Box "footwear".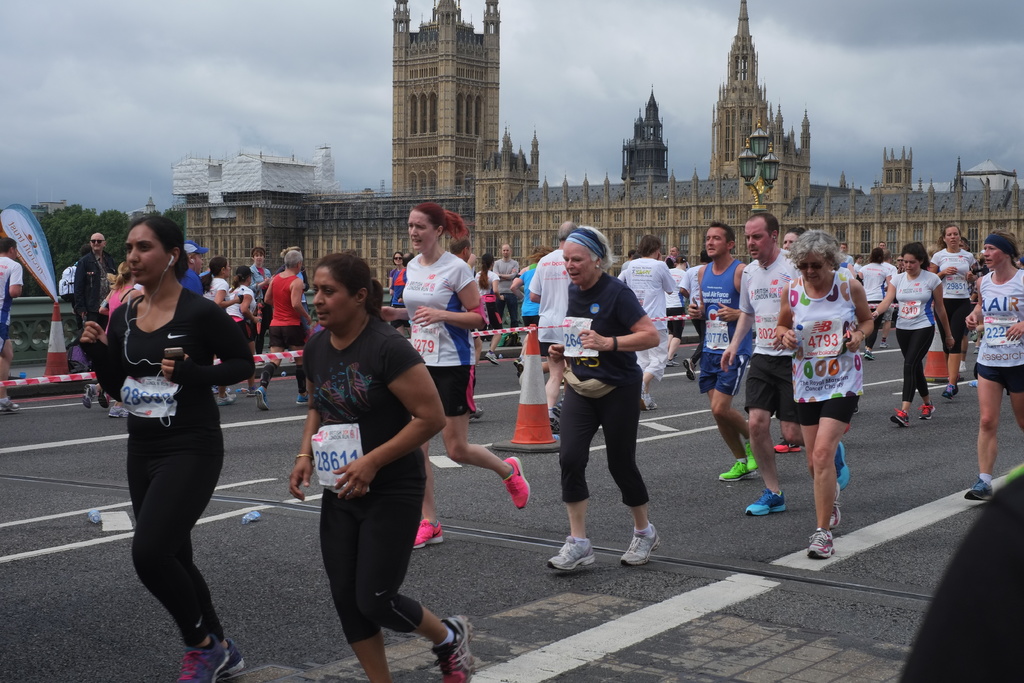
x1=106 y1=402 x2=129 y2=419.
